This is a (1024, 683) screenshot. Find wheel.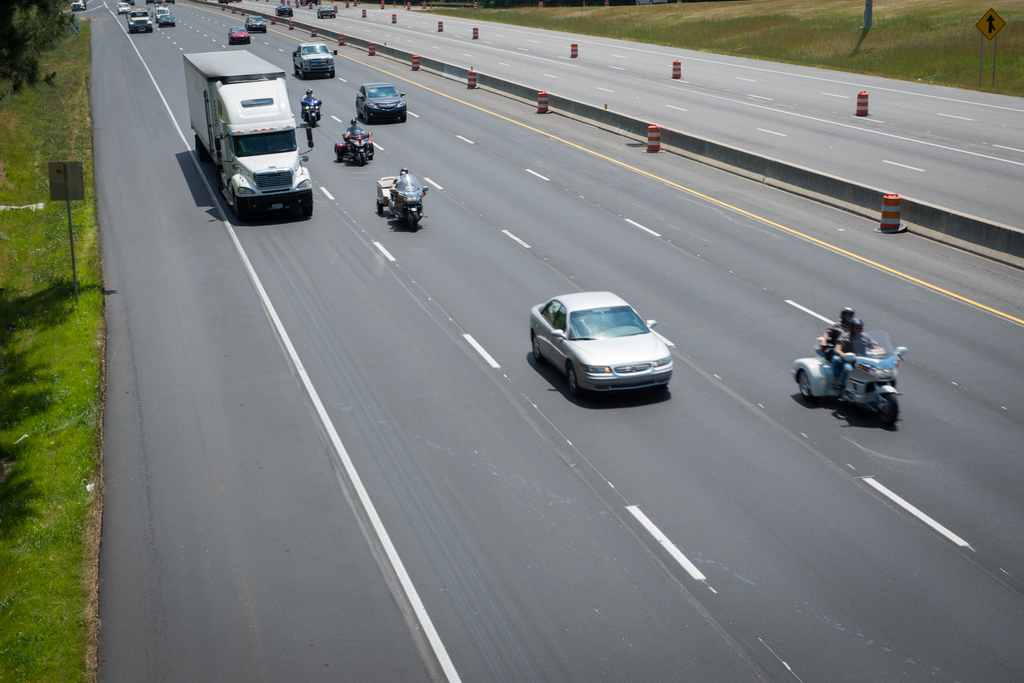
Bounding box: 329 71 337 77.
